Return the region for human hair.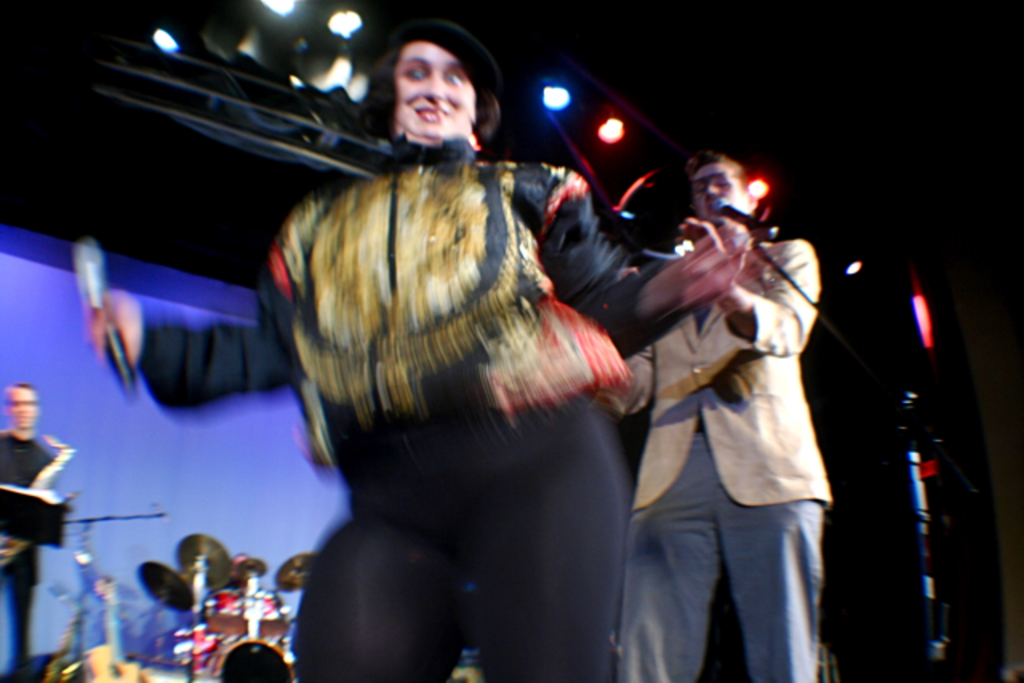
352 56 496 147.
